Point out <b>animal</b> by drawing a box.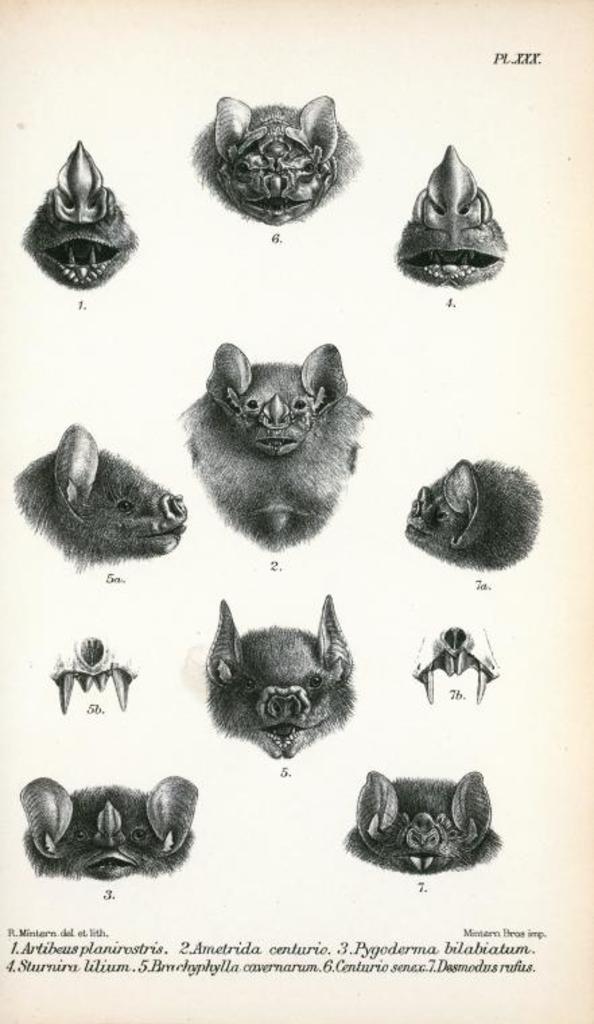
box=[172, 338, 372, 551].
